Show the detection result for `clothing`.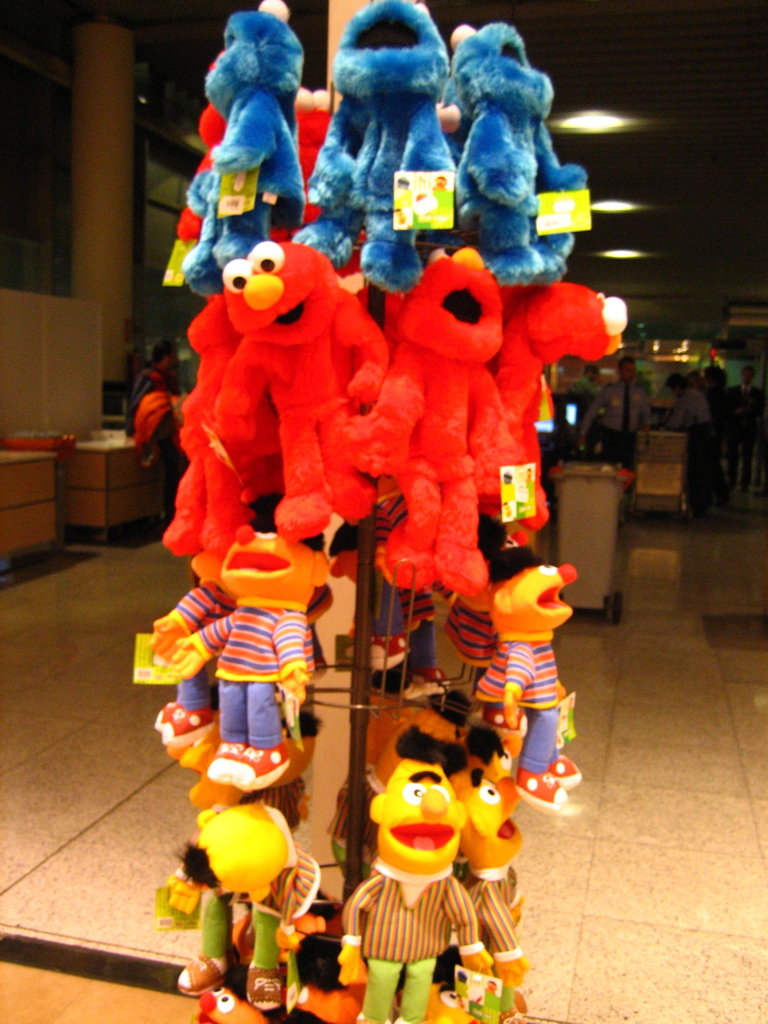
bbox=[434, 586, 500, 678].
